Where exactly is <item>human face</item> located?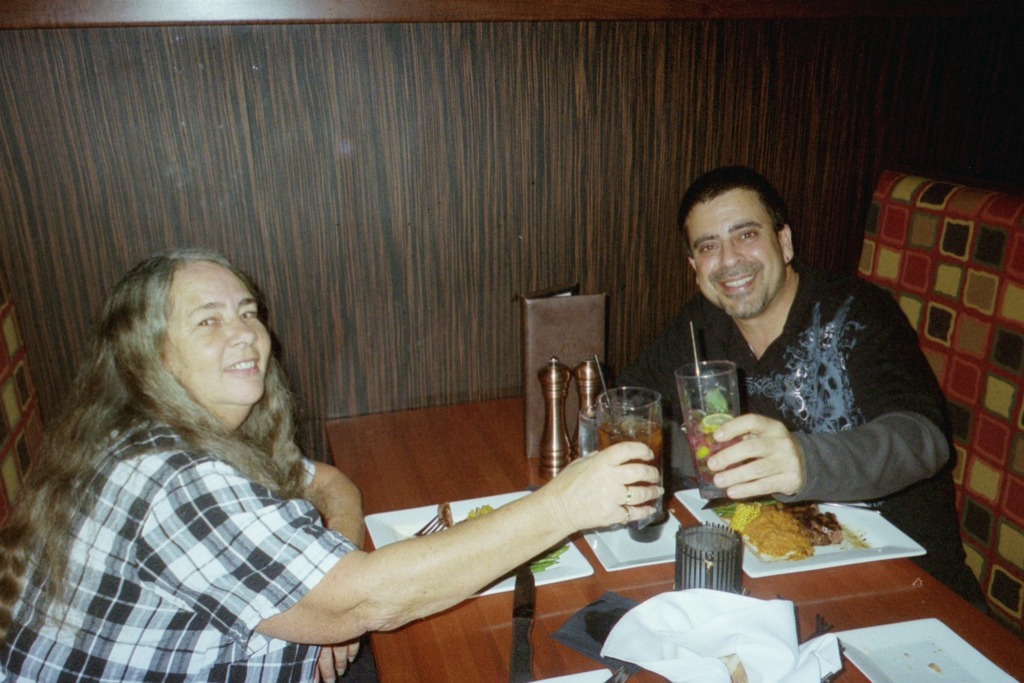
Its bounding box is bbox=(697, 199, 784, 317).
